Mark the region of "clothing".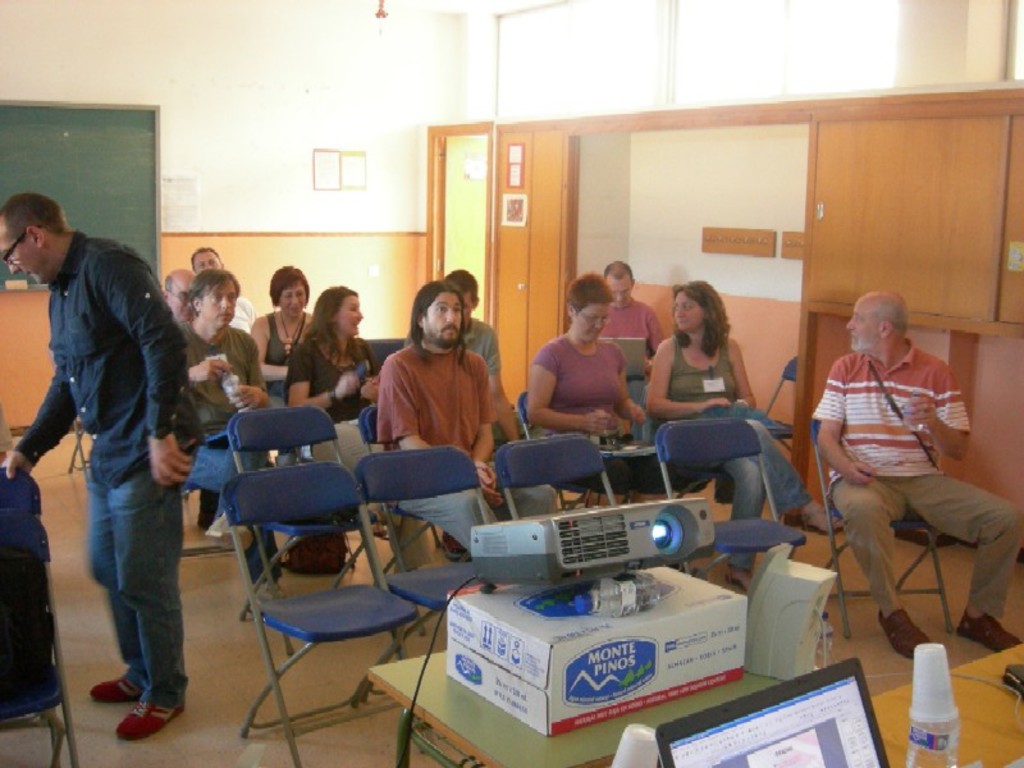
Region: bbox=(371, 338, 558, 559).
